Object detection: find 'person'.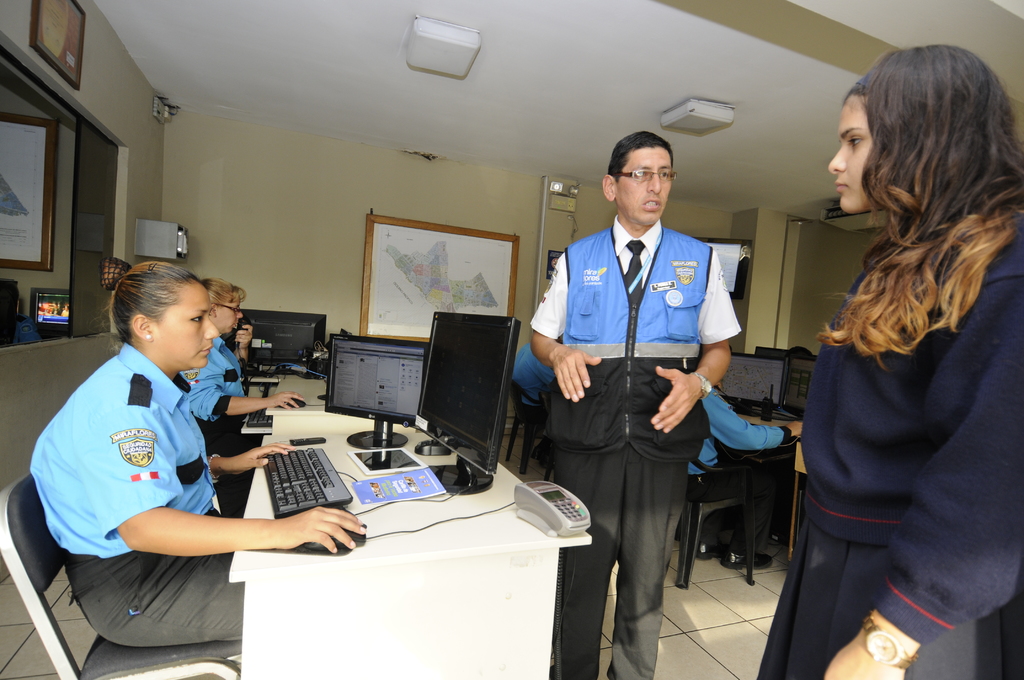
x1=543, y1=124, x2=742, y2=661.
